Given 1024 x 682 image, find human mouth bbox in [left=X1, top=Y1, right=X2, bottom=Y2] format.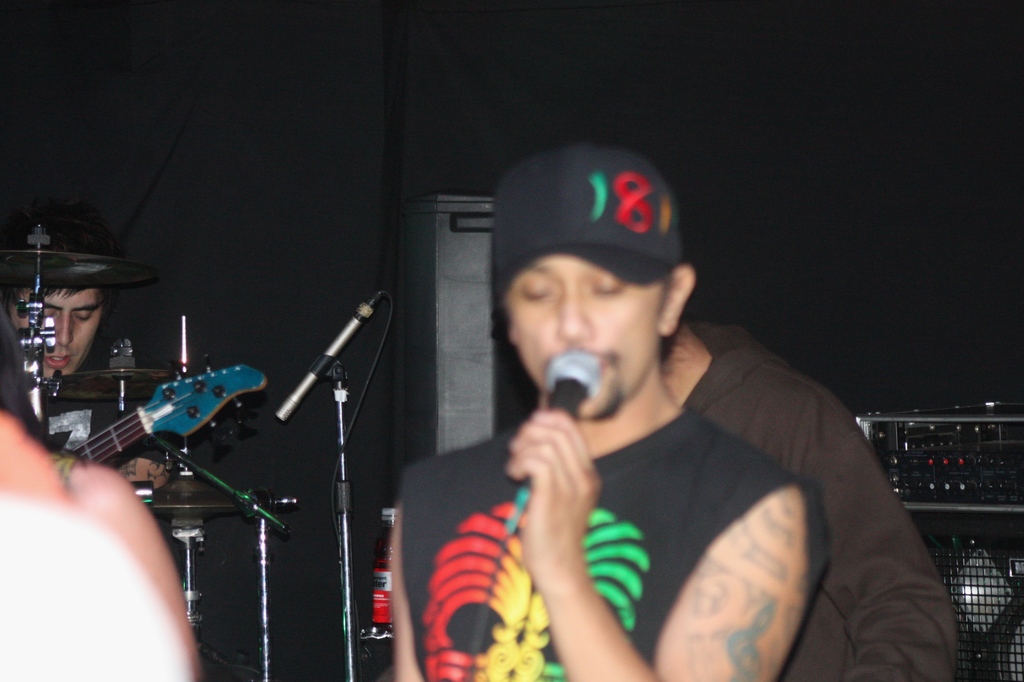
[left=538, top=342, right=614, bottom=385].
